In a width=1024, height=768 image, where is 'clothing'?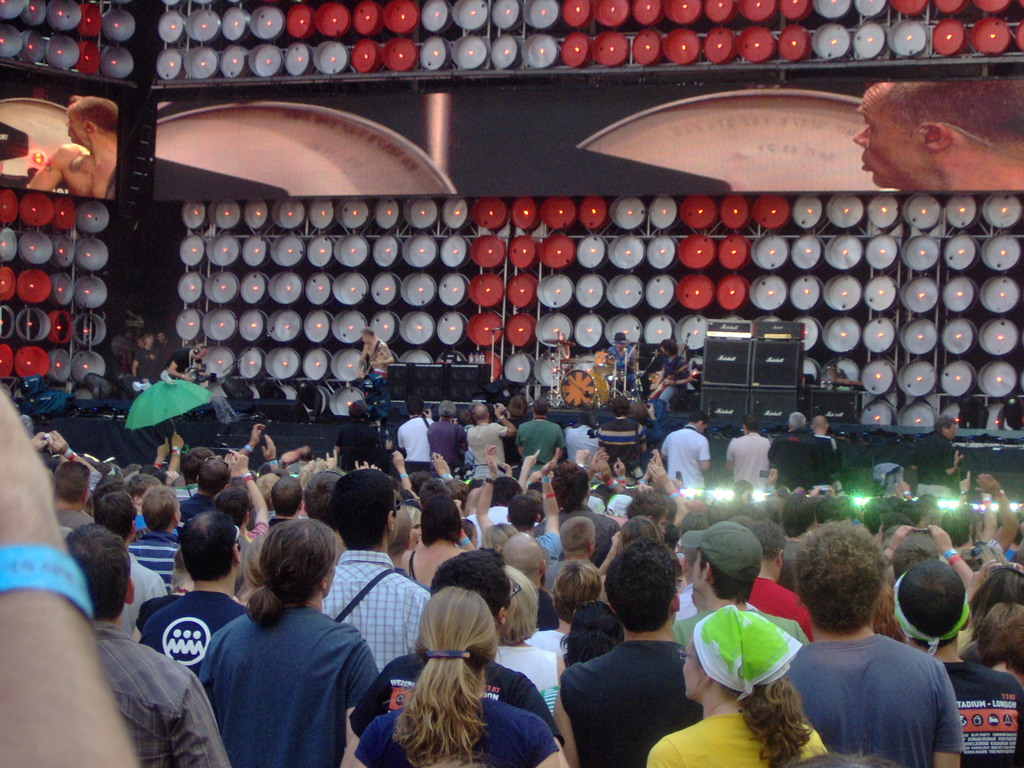
left=519, top=419, right=555, bottom=466.
